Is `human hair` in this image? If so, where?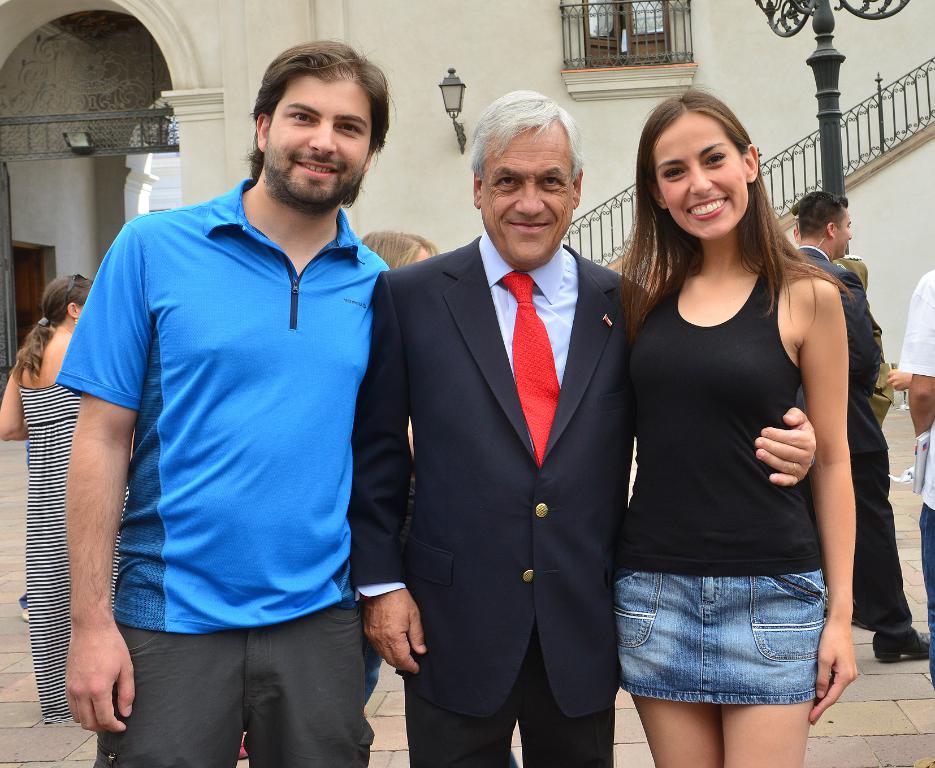
Yes, at 11 273 94 385.
